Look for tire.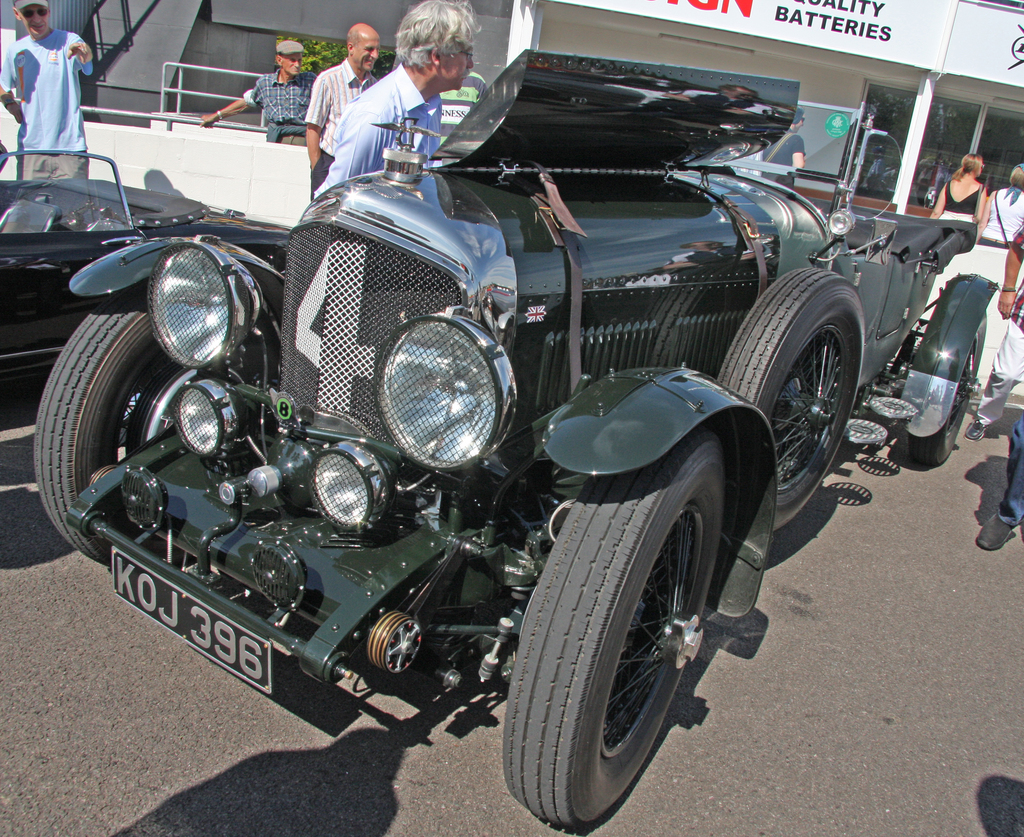
Found: box=[906, 315, 986, 464].
